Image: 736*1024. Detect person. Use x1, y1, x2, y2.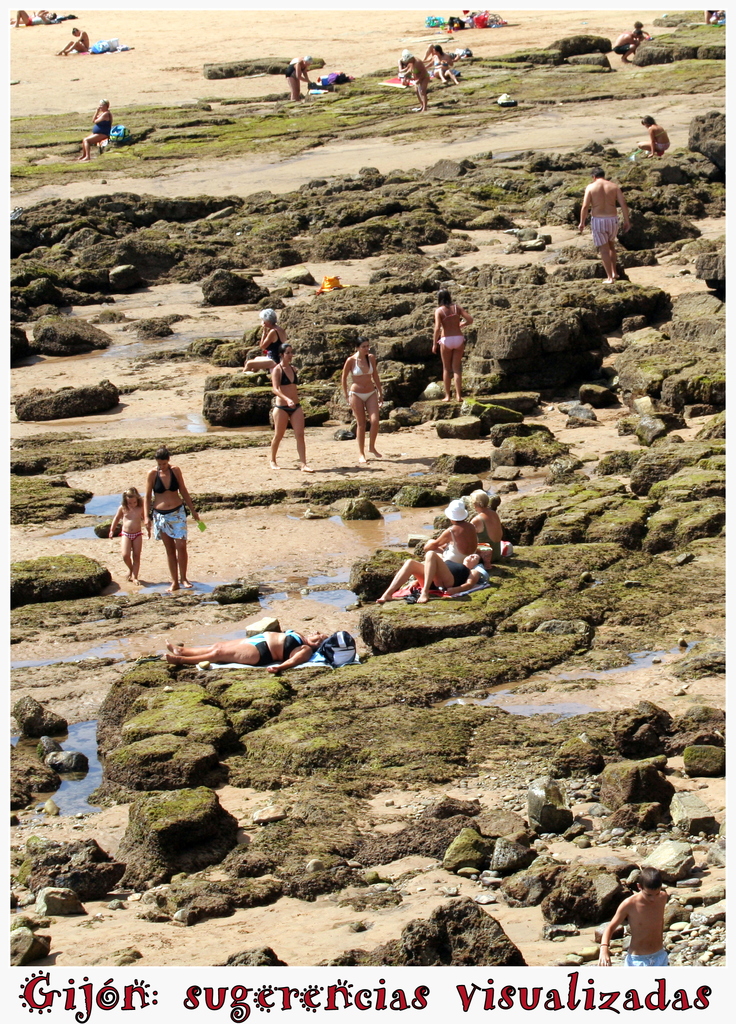
341, 337, 385, 461.
